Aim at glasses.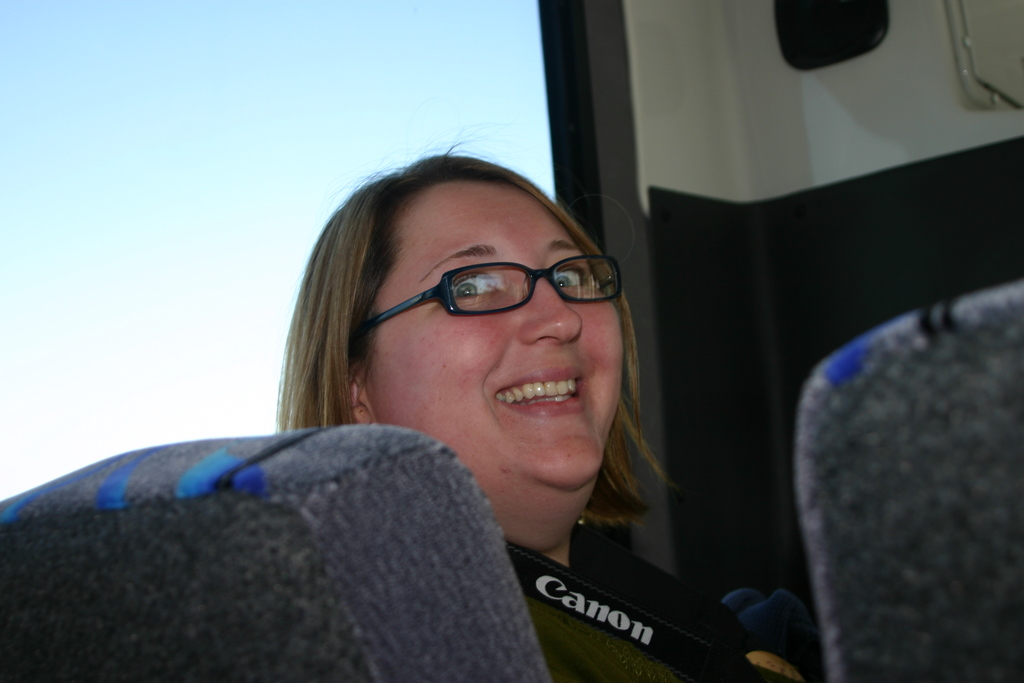
Aimed at region(365, 252, 623, 322).
